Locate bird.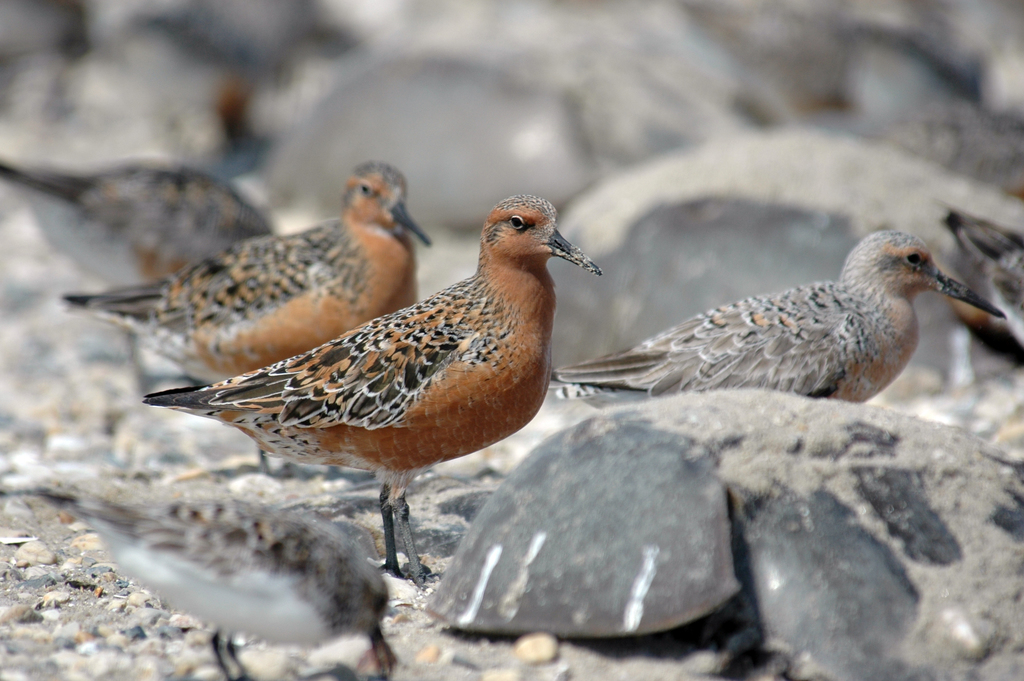
Bounding box: {"left": 55, "top": 159, "right": 433, "bottom": 479}.
